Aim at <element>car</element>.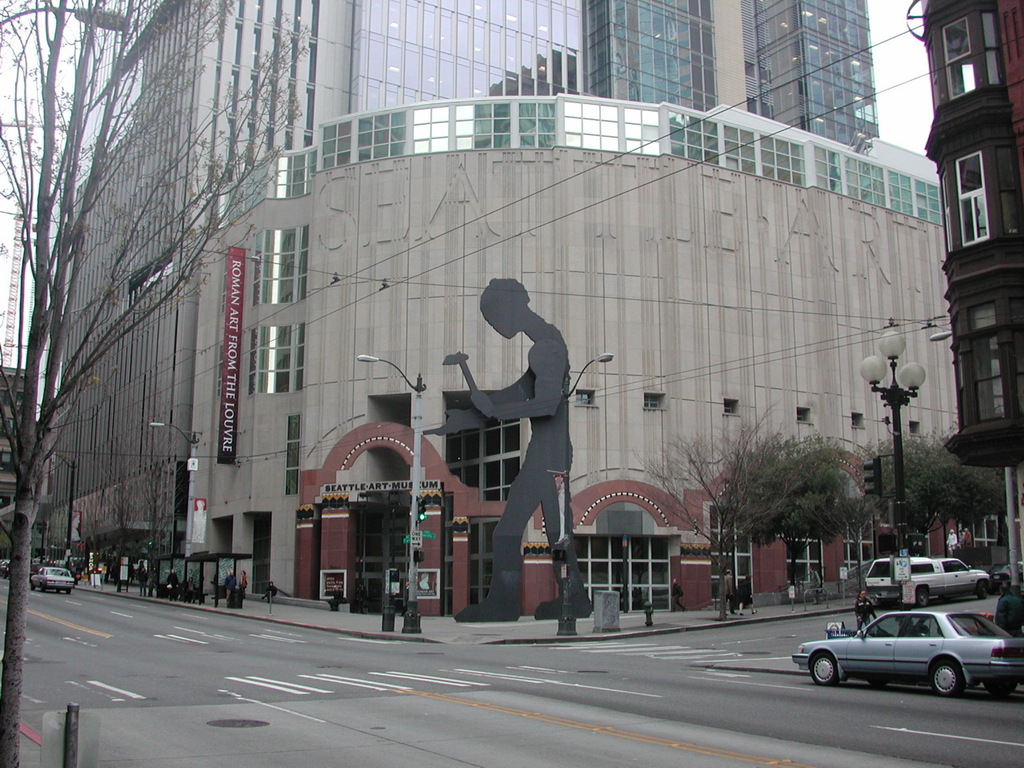
Aimed at {"left": 791, "top": 613, "right": 1023, "bottom": 702}.
